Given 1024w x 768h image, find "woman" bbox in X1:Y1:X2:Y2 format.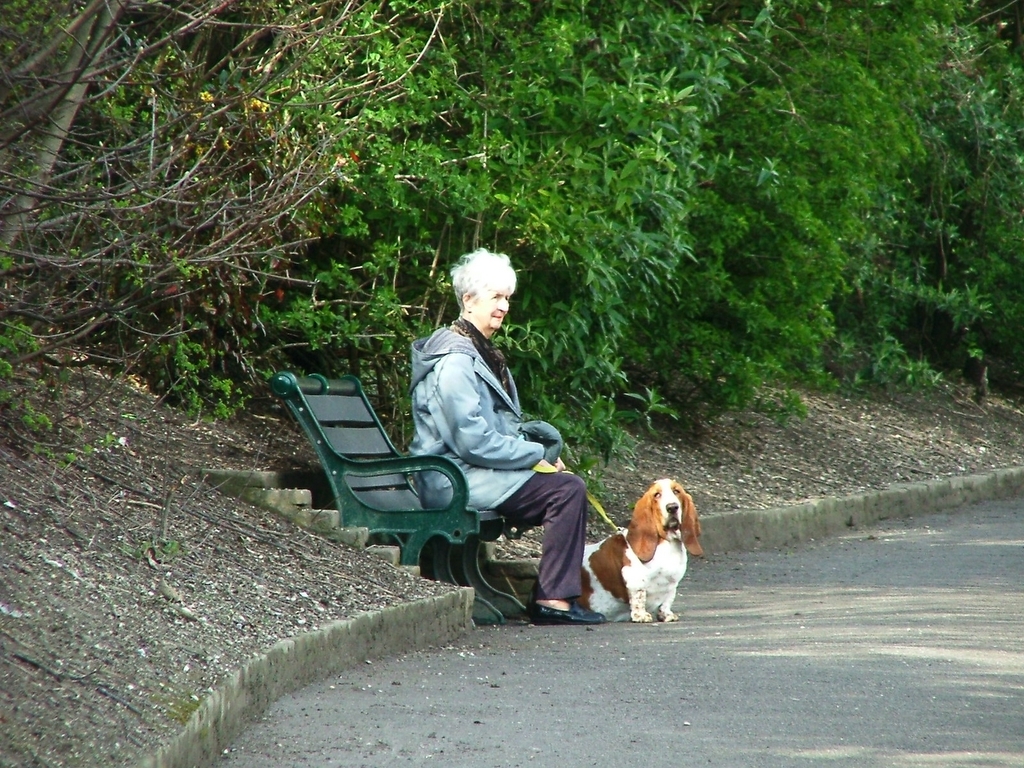
352:222:603:630.
